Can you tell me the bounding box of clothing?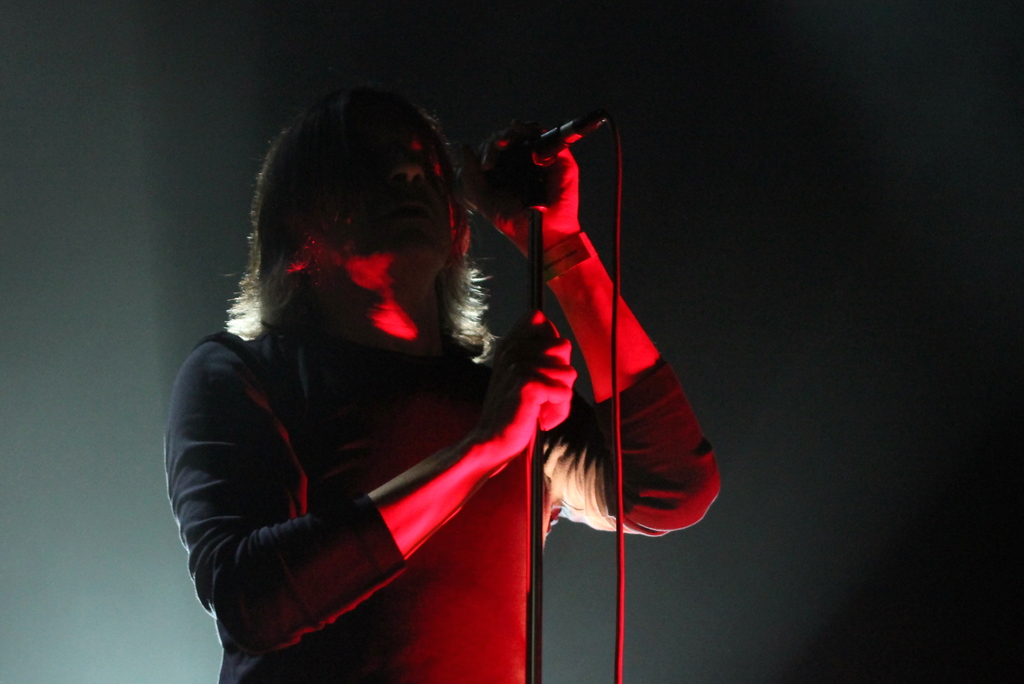
BBox(138, 77, 737, 679).
